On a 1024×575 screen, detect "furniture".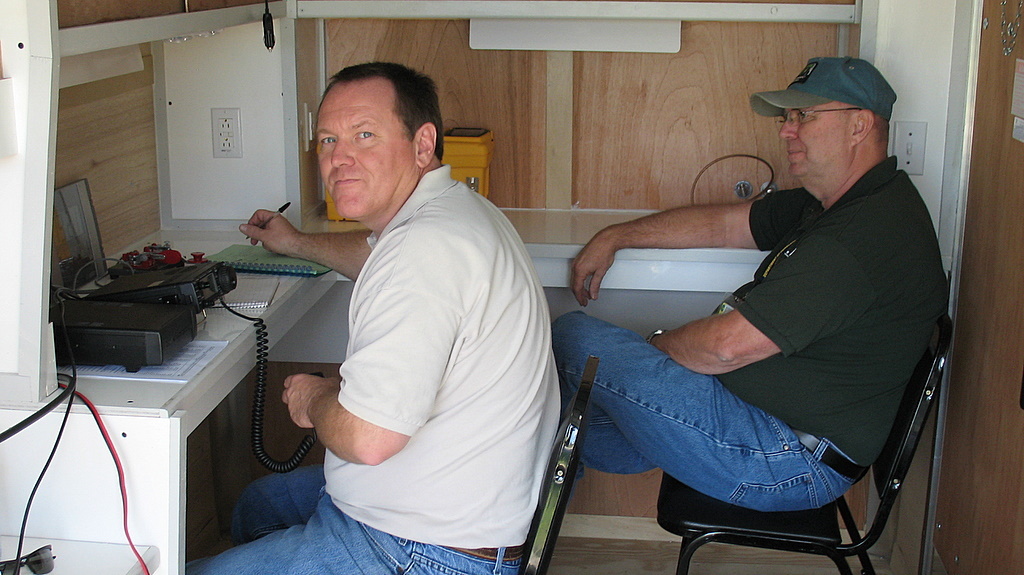
Rect(0, 213, 955, 574).
